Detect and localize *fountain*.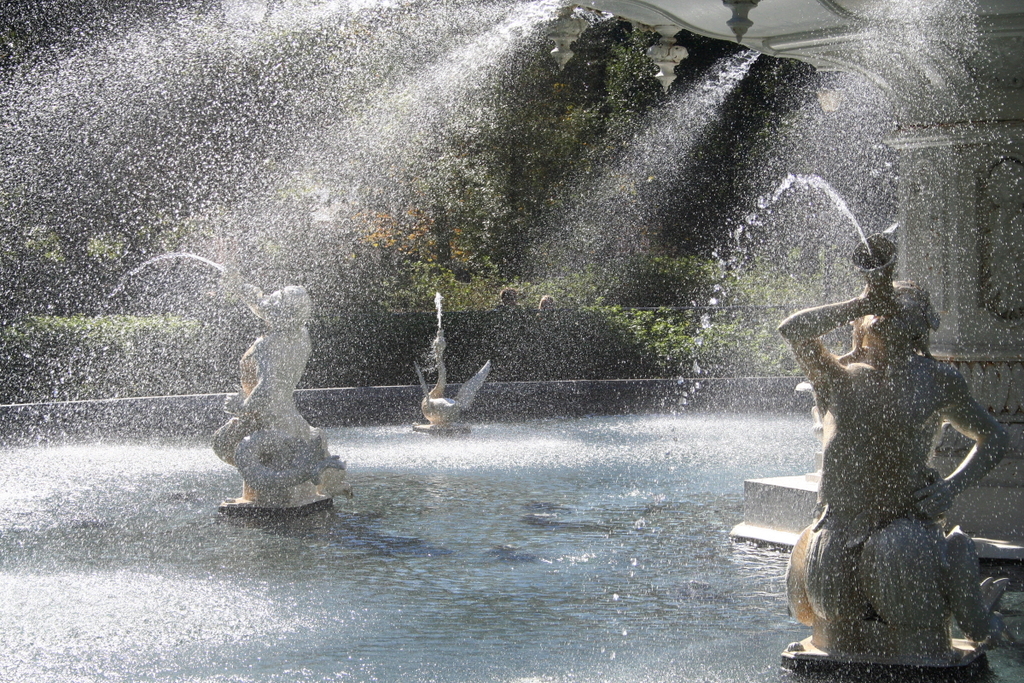
Localized at (left=188, top=241, right=362, bottom=550).
